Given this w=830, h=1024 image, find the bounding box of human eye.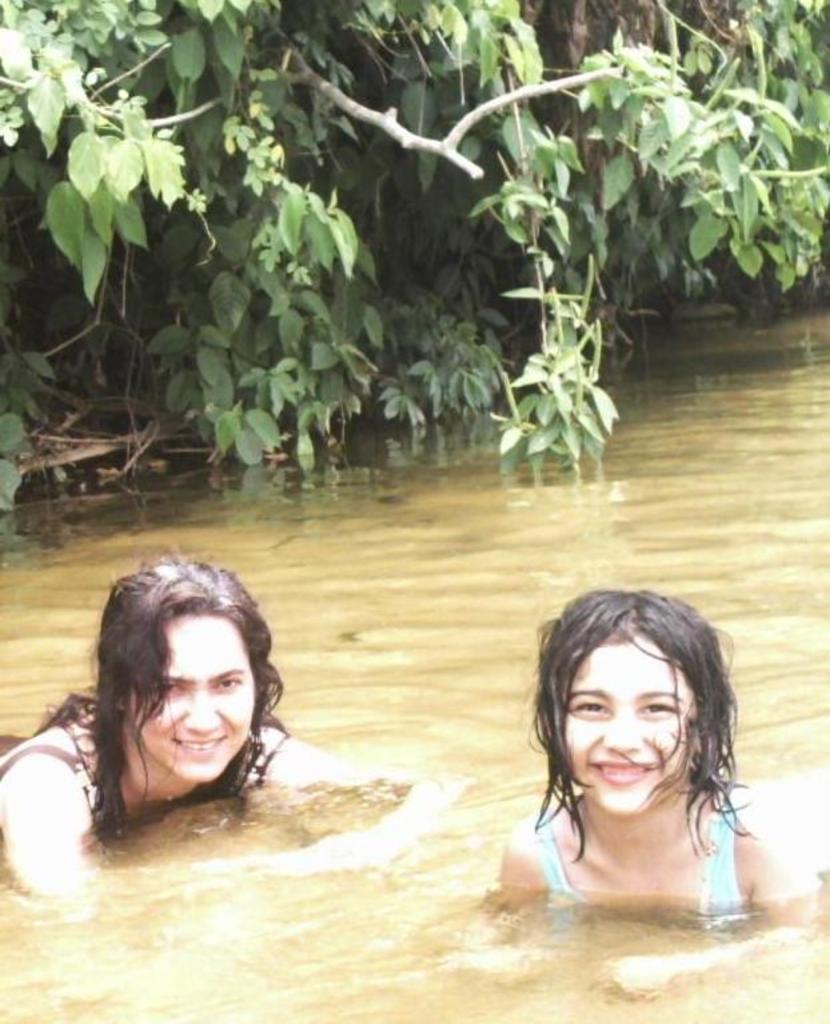
x1=165, y1=681, x2=185, y2=696.
